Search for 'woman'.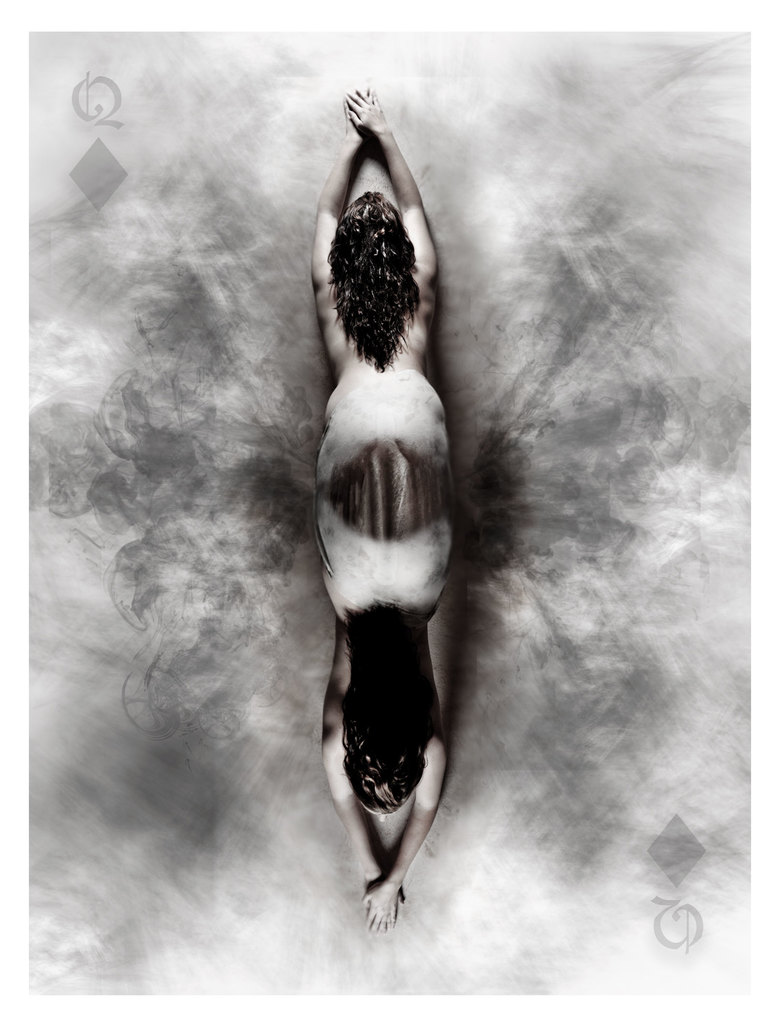
Found at [left=276, top=16, right=646, bottom=986].
